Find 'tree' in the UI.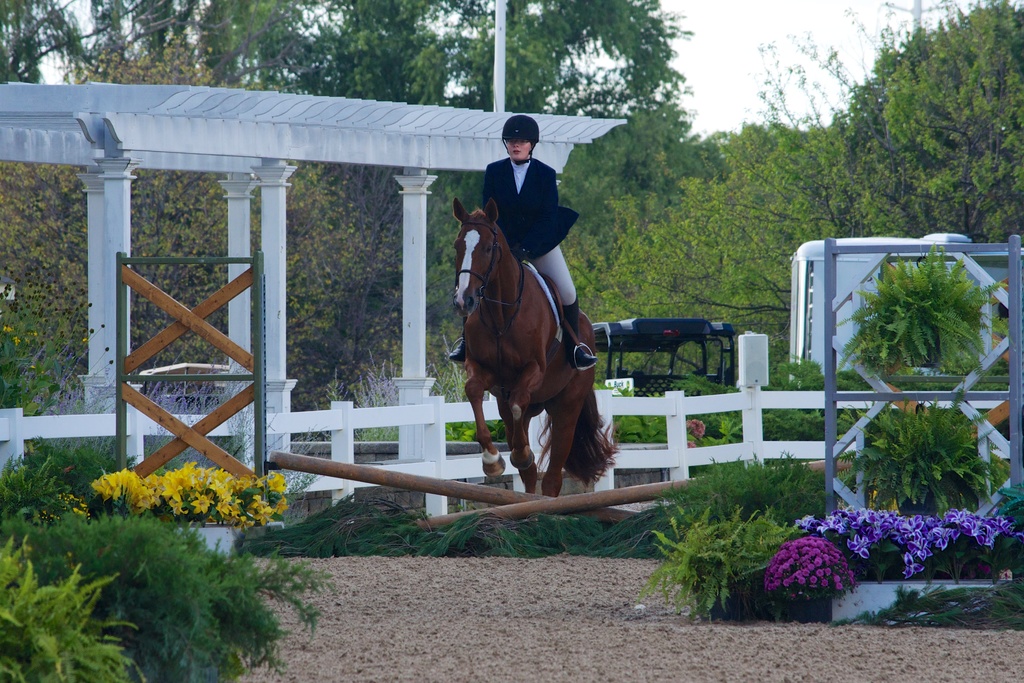
UI element at locate(712, 0, 1023, 404).
